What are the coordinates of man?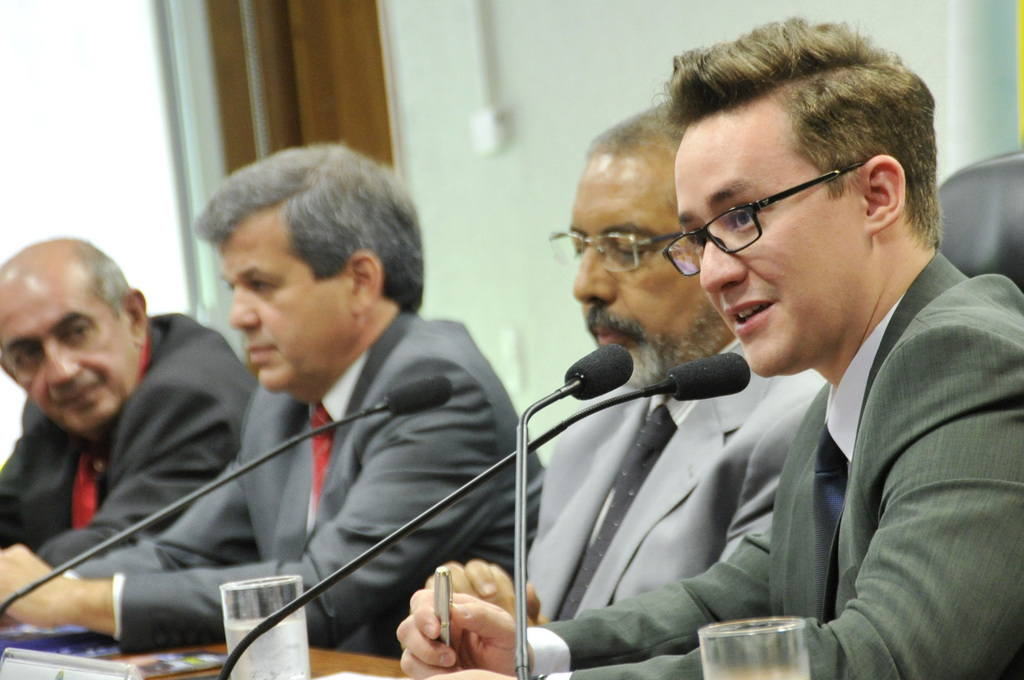
x1=425 y1=97 x2=822 y2=619.
